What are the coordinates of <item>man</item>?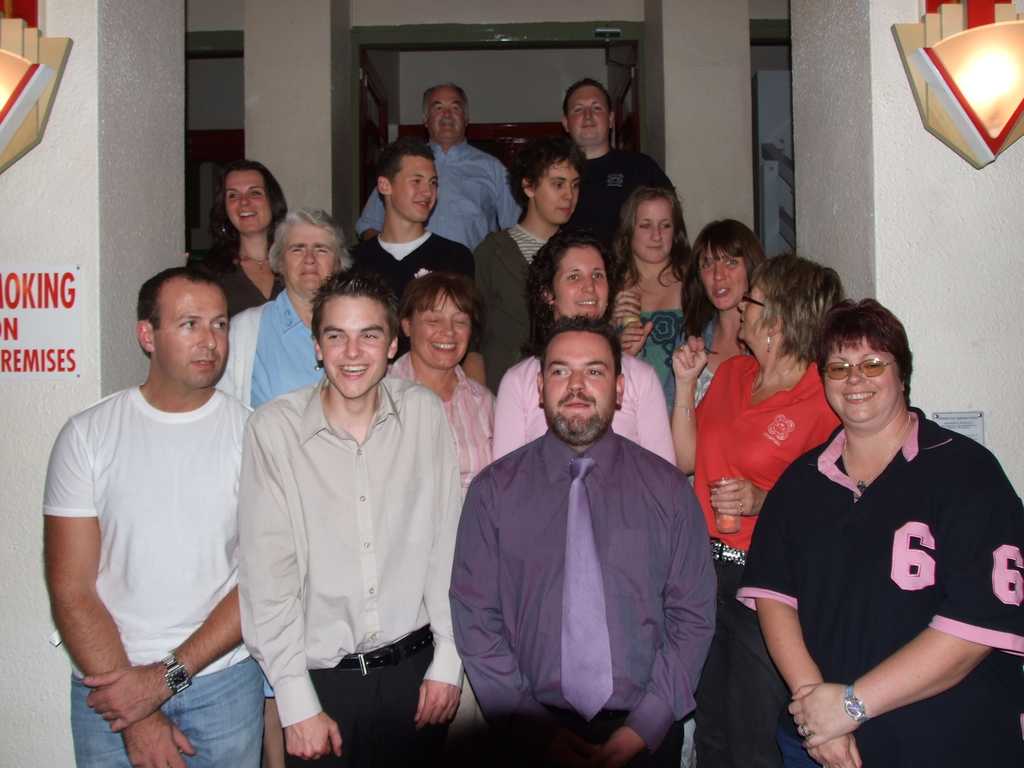
pyautogui.locateOnScreen(337, 143, 493, 389).
